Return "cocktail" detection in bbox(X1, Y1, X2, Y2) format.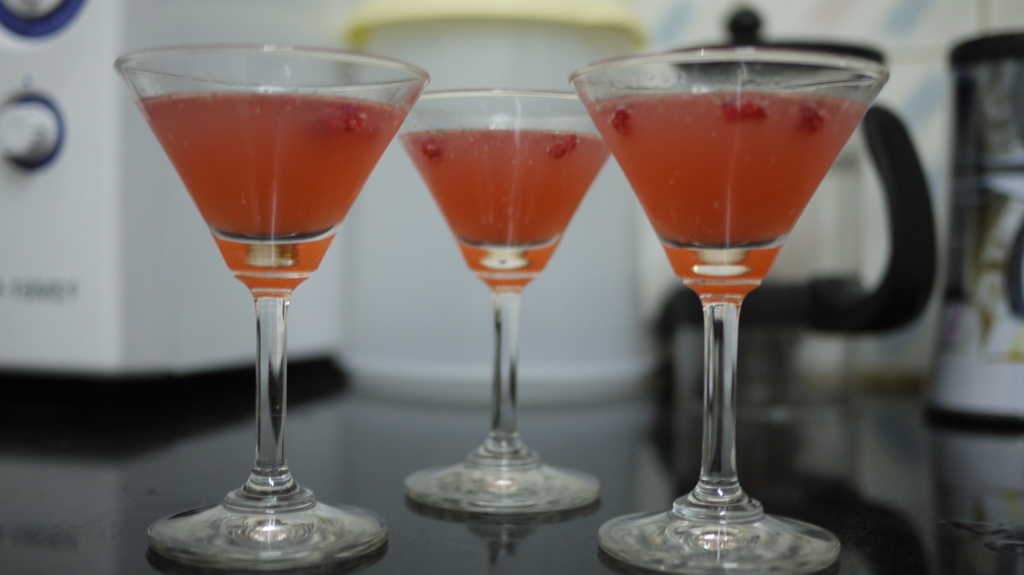
bbox(113, 38, 435, 574).
